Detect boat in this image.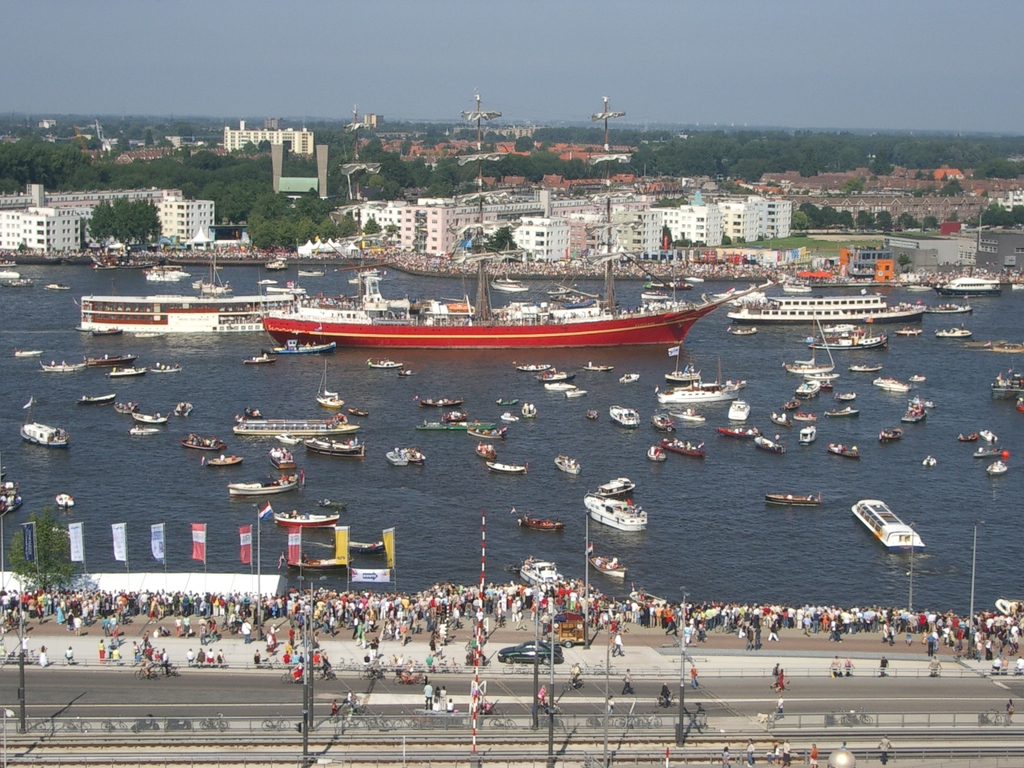
Detection: (x1=982, y1=427, x2=998, y2=442).
